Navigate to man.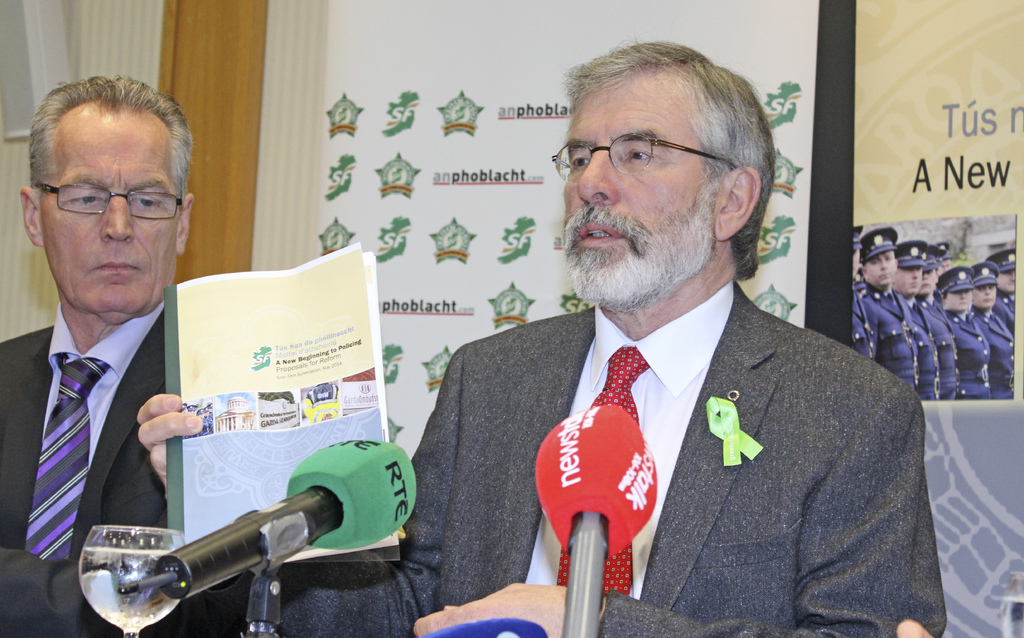
Navigation target: (left=848, top=223, right=886, bottom=361).
